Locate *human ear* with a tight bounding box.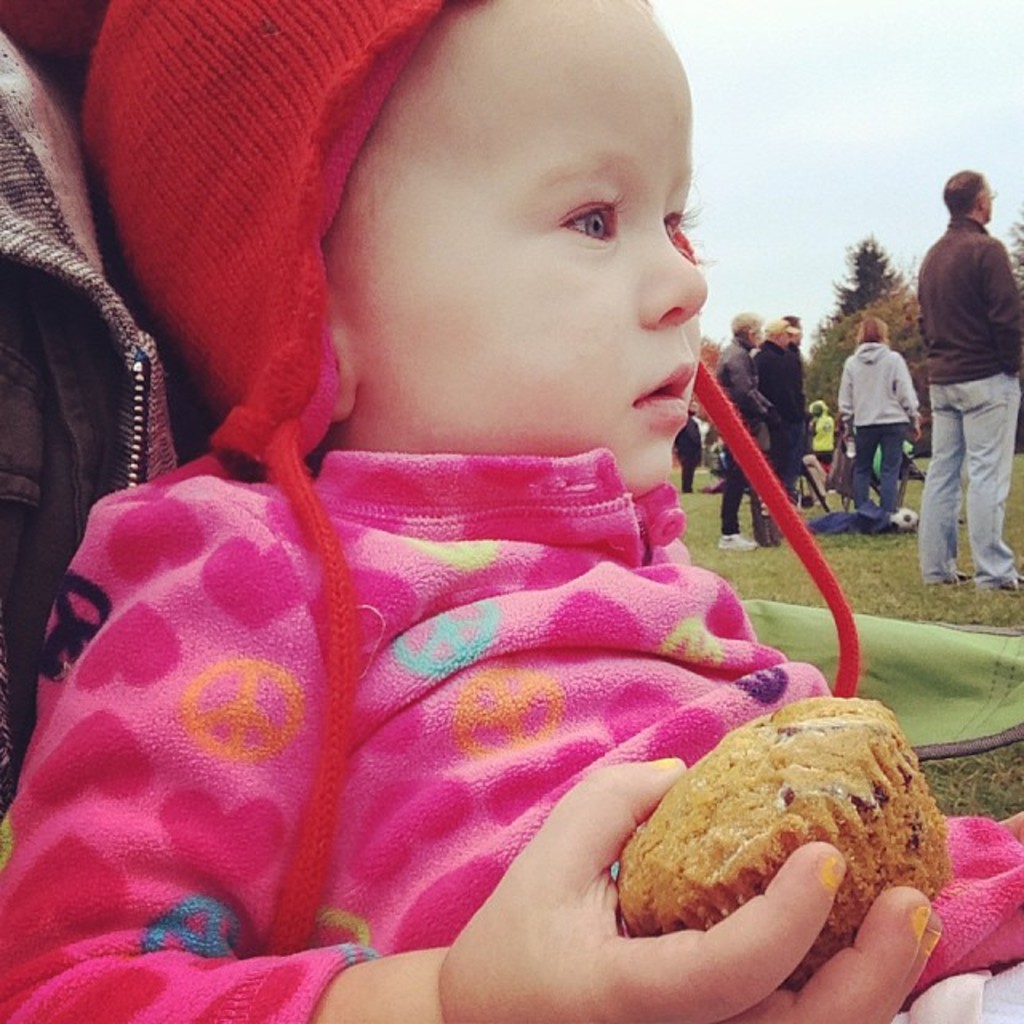
{"left": 331, "top": 314, "right": 358, "bottom": 422}.
